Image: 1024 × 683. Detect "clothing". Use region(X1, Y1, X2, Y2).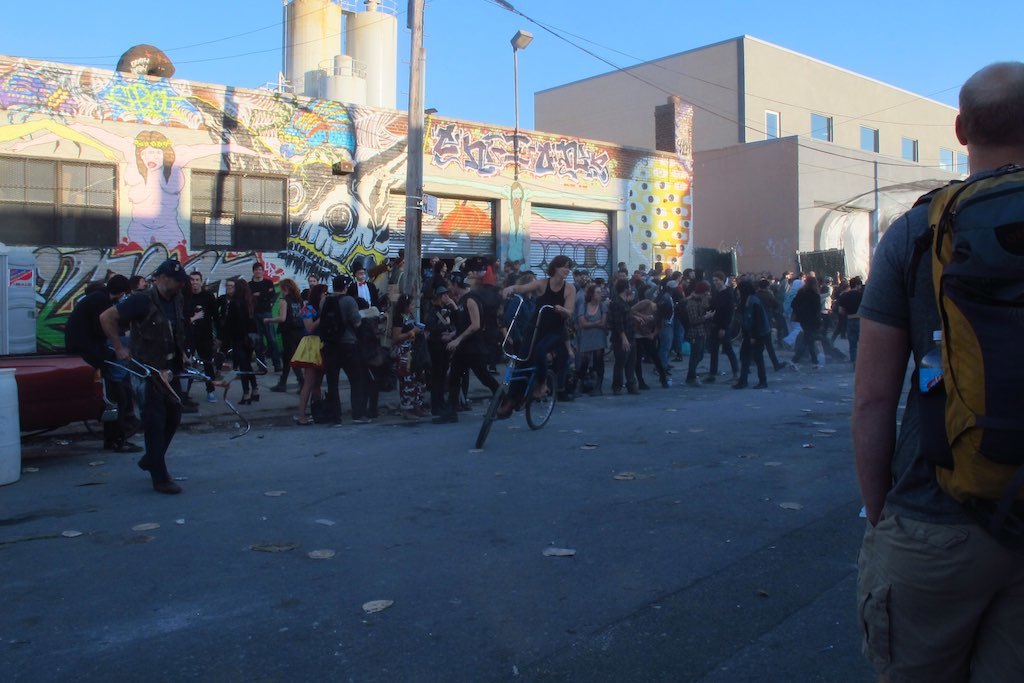
region(785, 281, 817, 370).
